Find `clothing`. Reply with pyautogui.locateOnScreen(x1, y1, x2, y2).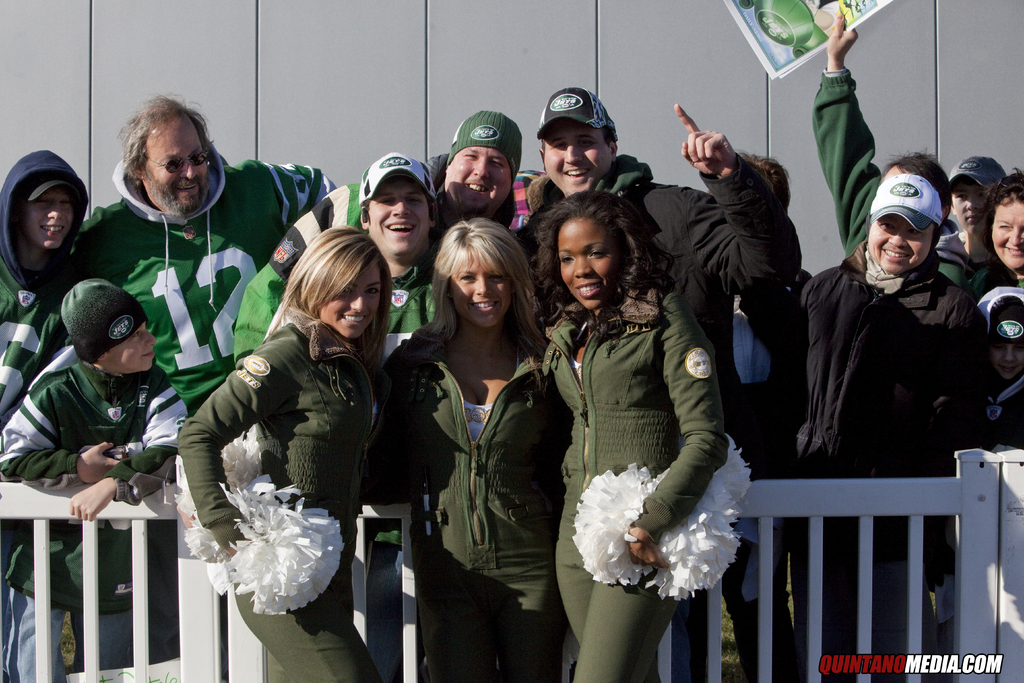
pyautogui.locateOnScreen(545, 287, 726, 682).
